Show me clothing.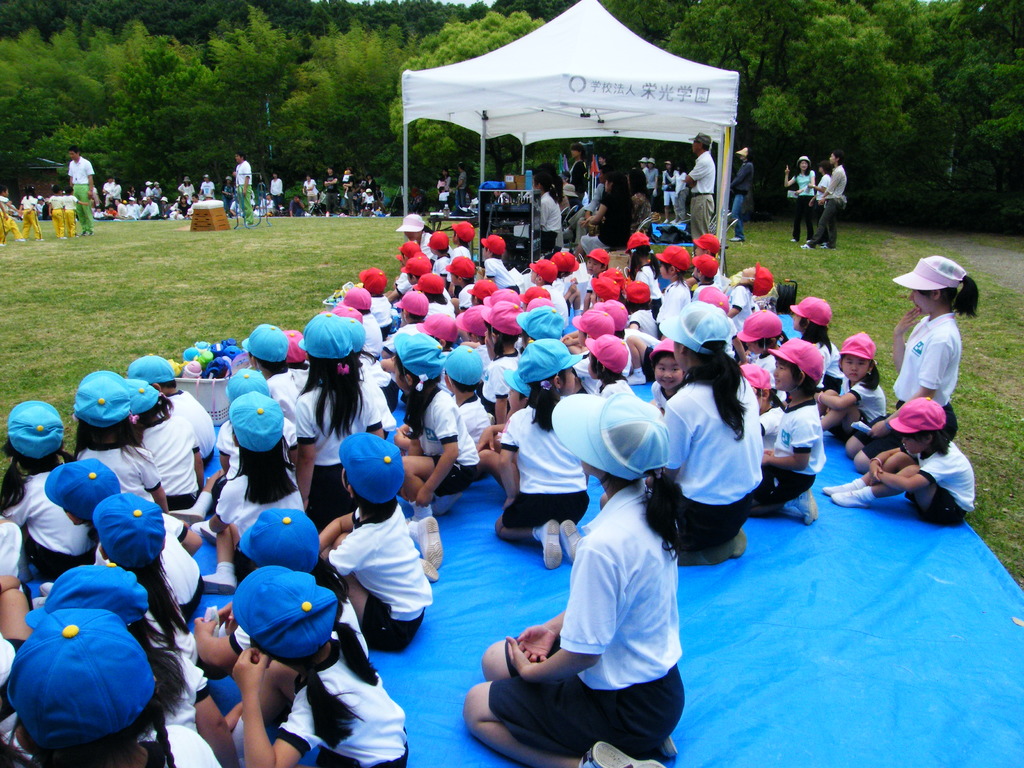
clothing is here: 264,362,304,431.
